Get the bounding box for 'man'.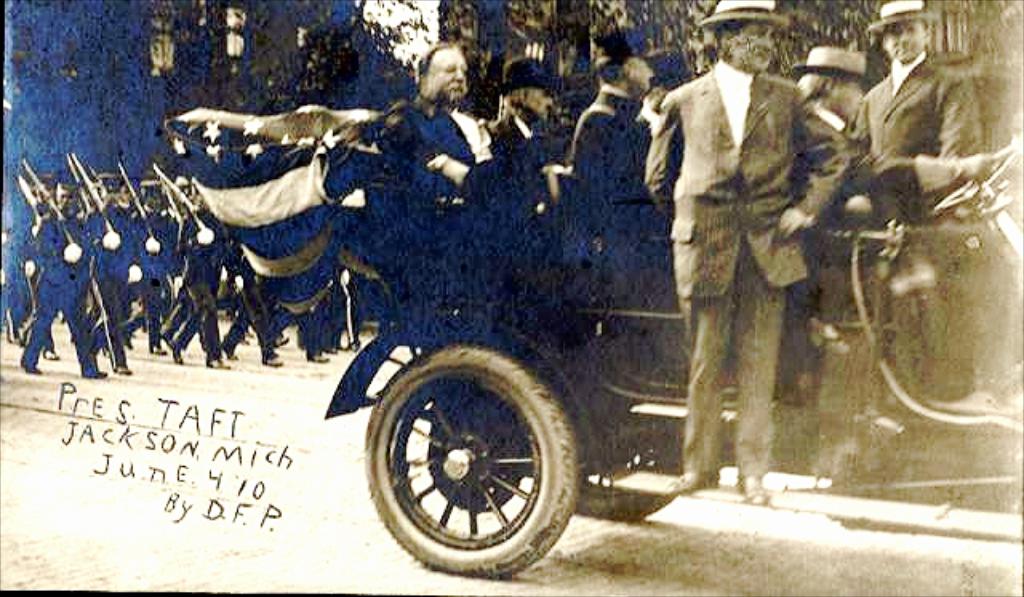
794,43,1005,227.
